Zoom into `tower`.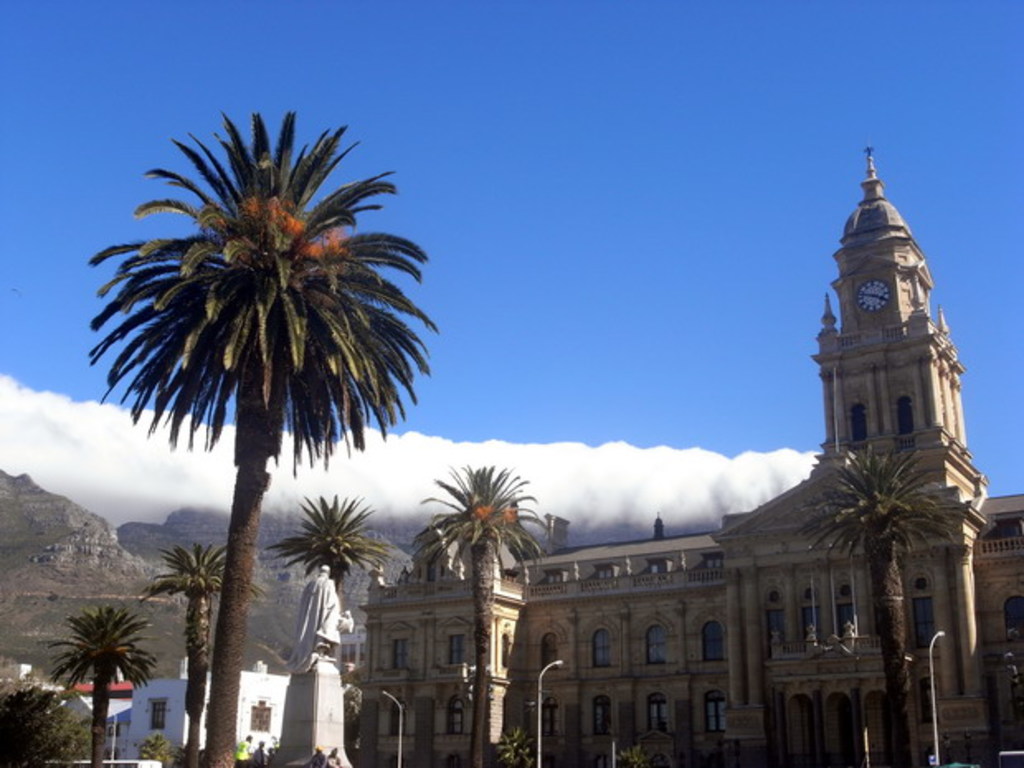
Zoom target: <bbox>808, 137, 976, 510</bbox>.
